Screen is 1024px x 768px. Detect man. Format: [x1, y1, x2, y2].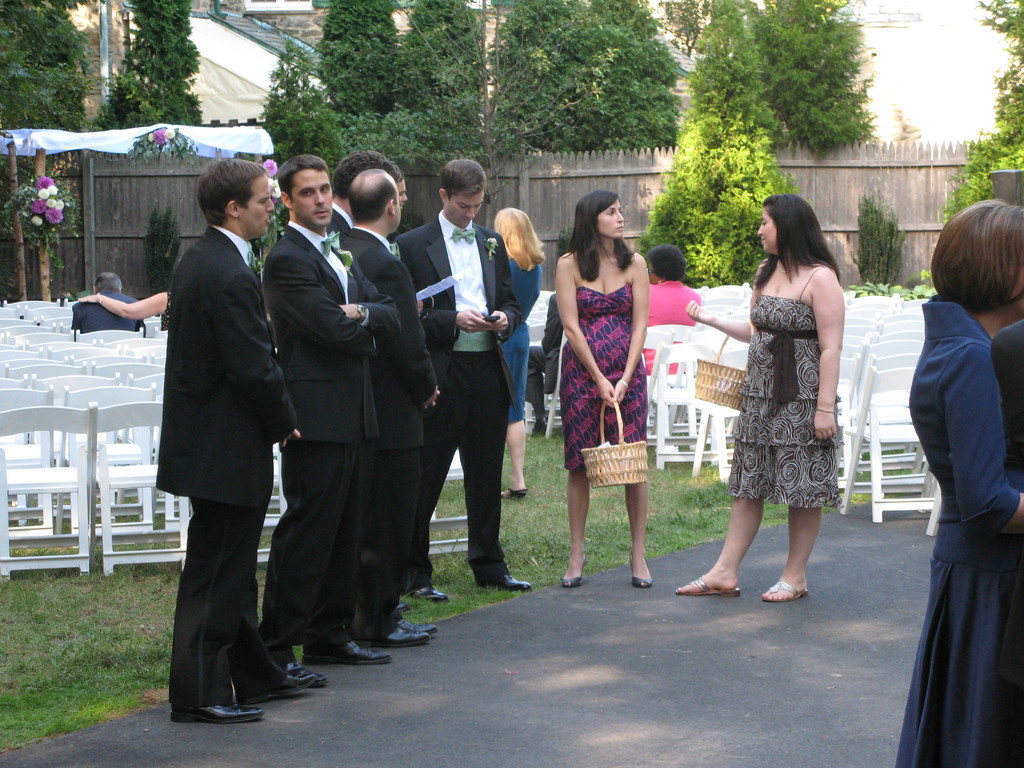
[71, 268, 141, 338].
